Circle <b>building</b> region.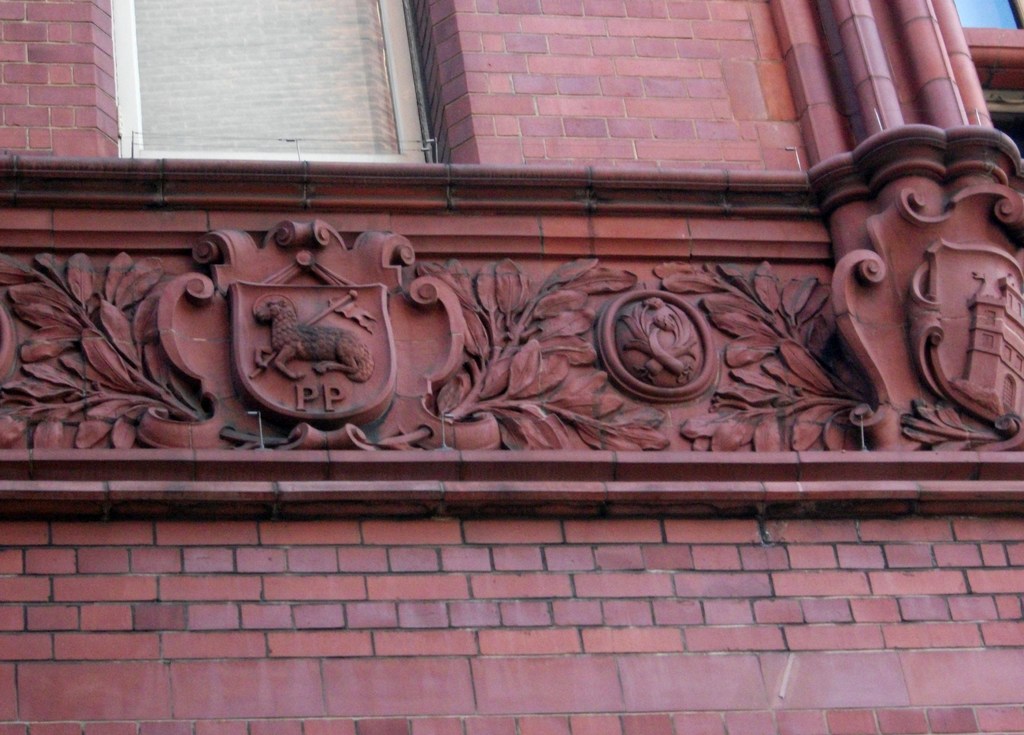
Region: crop(0, 0, 1023, 734).
